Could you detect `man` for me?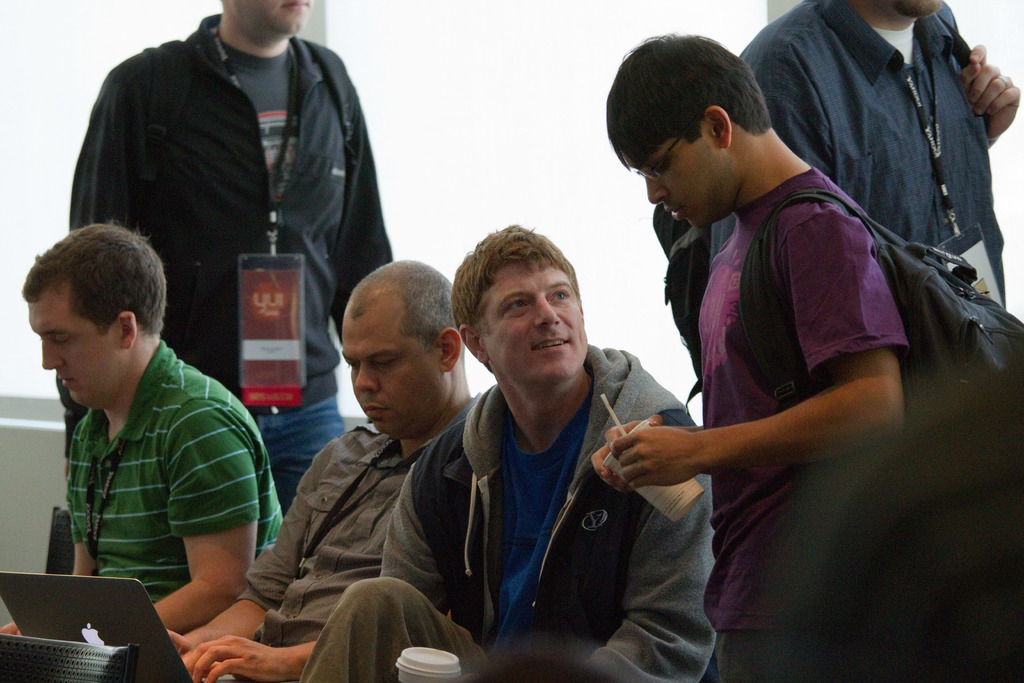
Detection result: [165,257,480,681].
